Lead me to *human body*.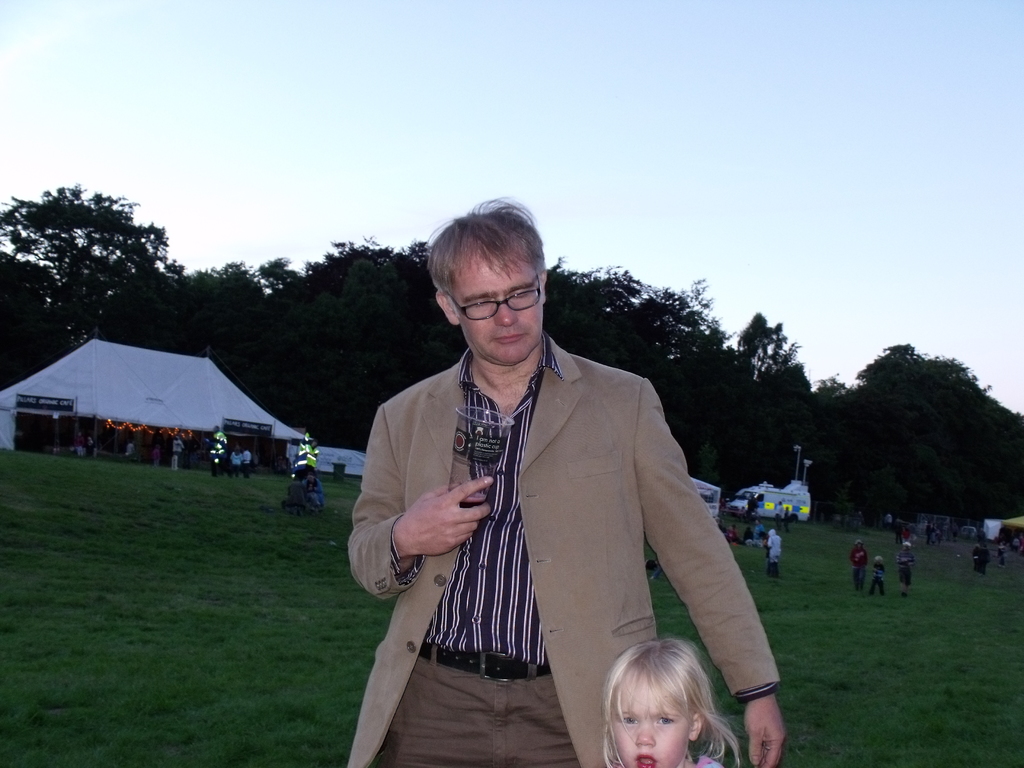
Lead to rect(126, 443, 135, 458).
